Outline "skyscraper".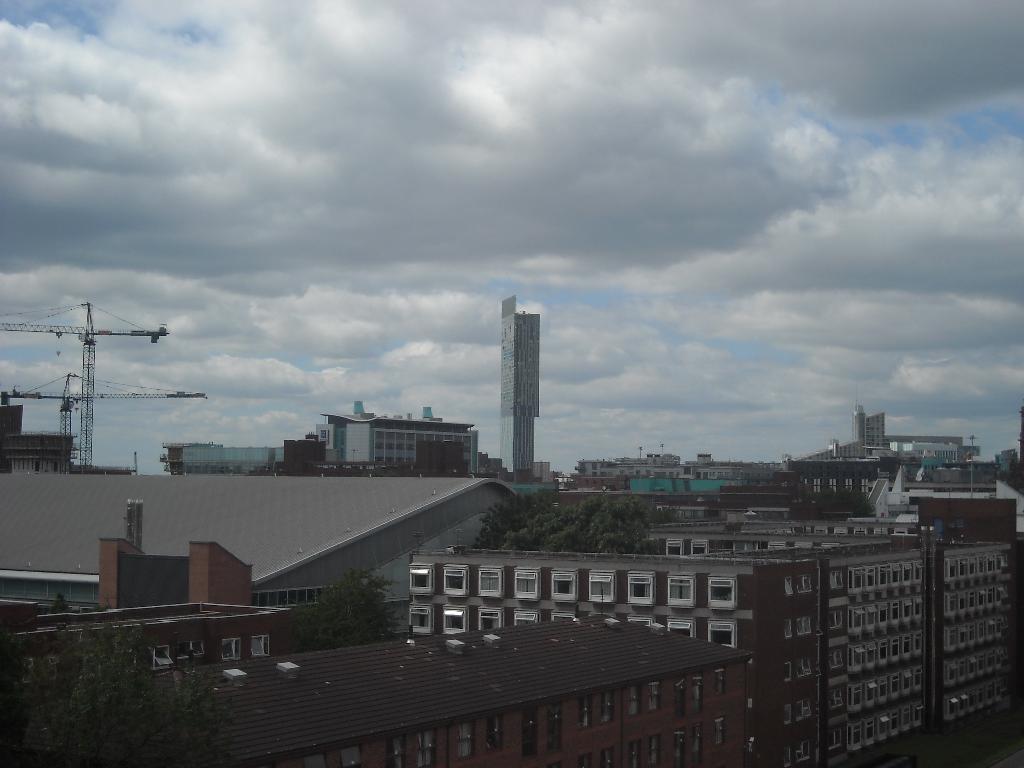
Outline: Rect(850, 410, 889, 445).
